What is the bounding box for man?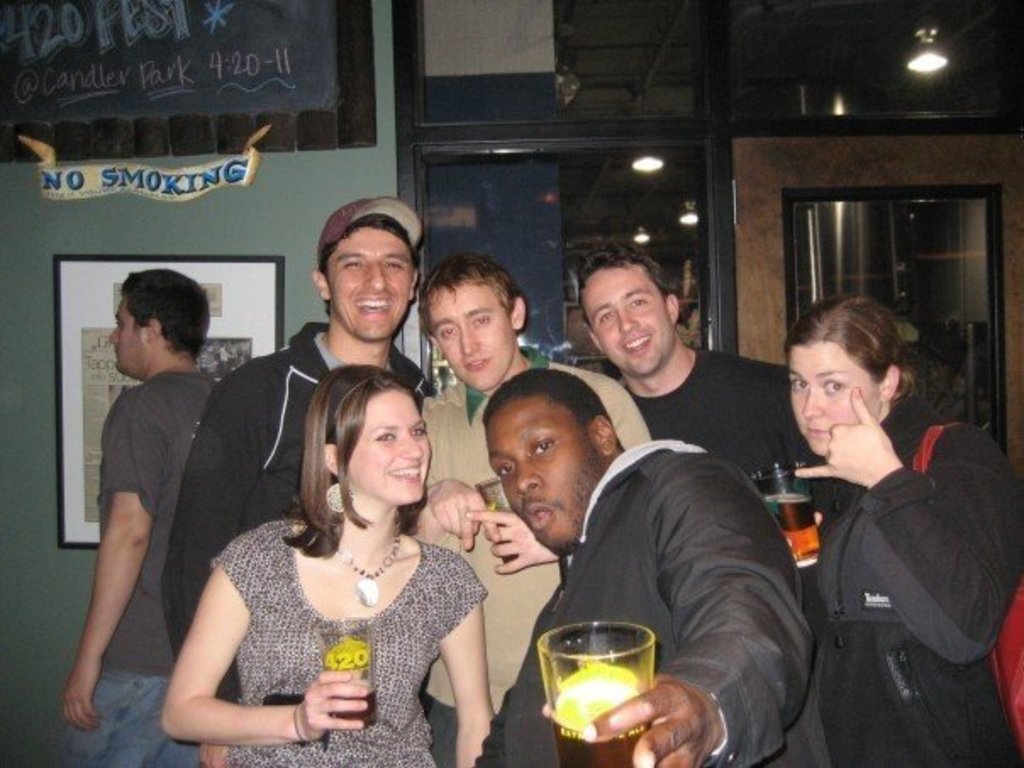
detection(163, 195, 426, 766).
